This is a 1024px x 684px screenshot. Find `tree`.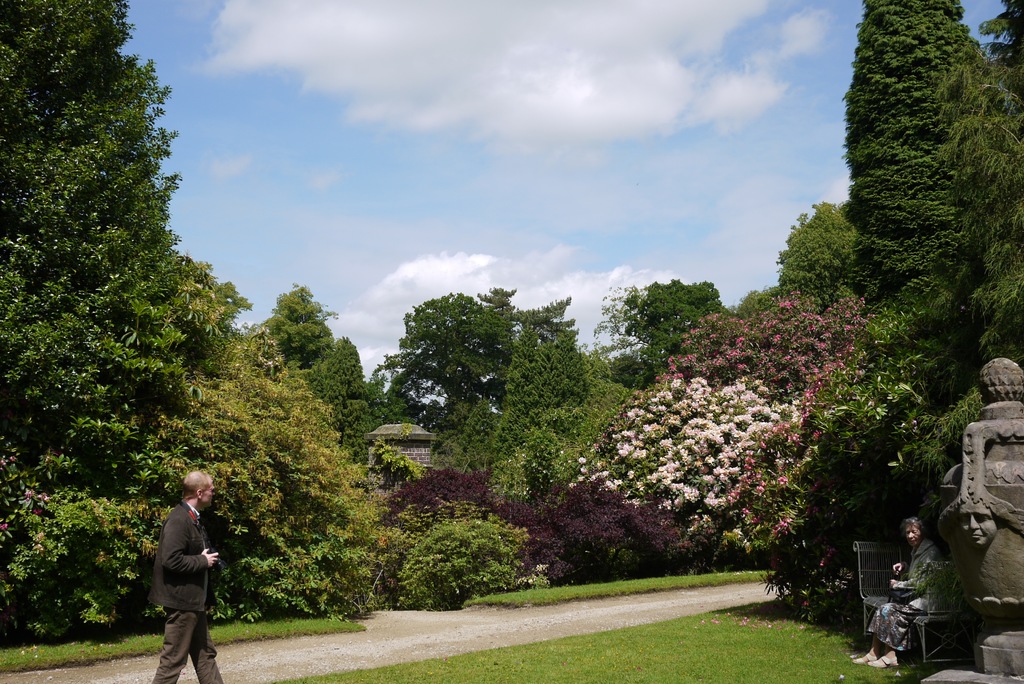
Bounding box: 145/318/387/621.
